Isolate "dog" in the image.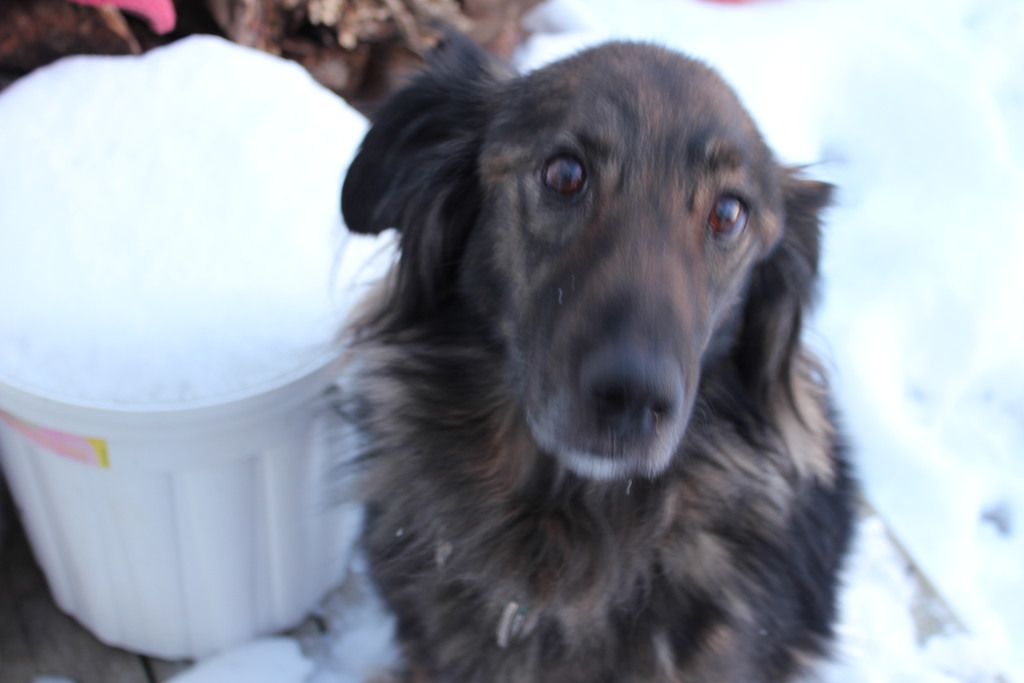
Isolated region: locate(341, 37, 875, 682).
